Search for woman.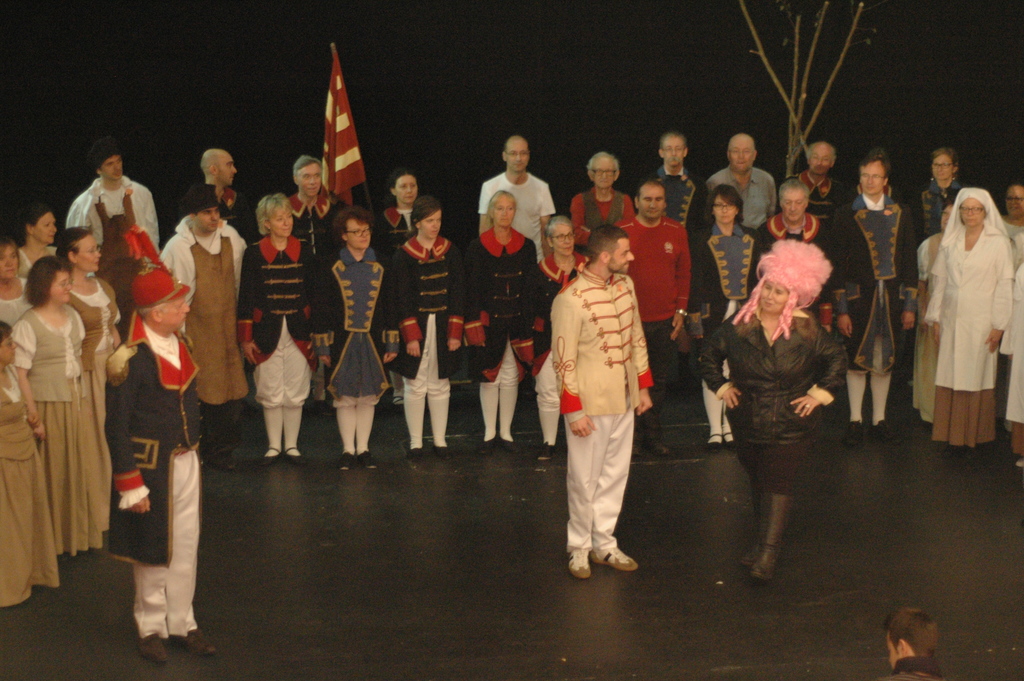
Found at pyautogui.locateOnScreen(0, 238, 36, 324).
